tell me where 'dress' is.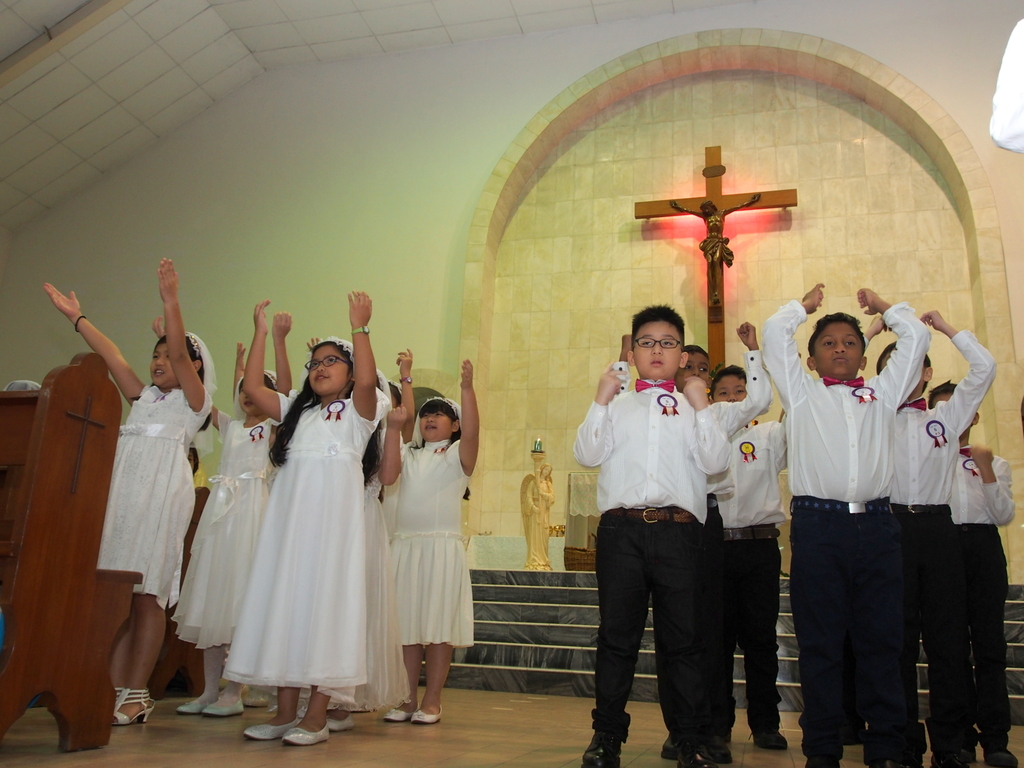
'dress' is at (left=382, top=440, right=476, bottom=648).
